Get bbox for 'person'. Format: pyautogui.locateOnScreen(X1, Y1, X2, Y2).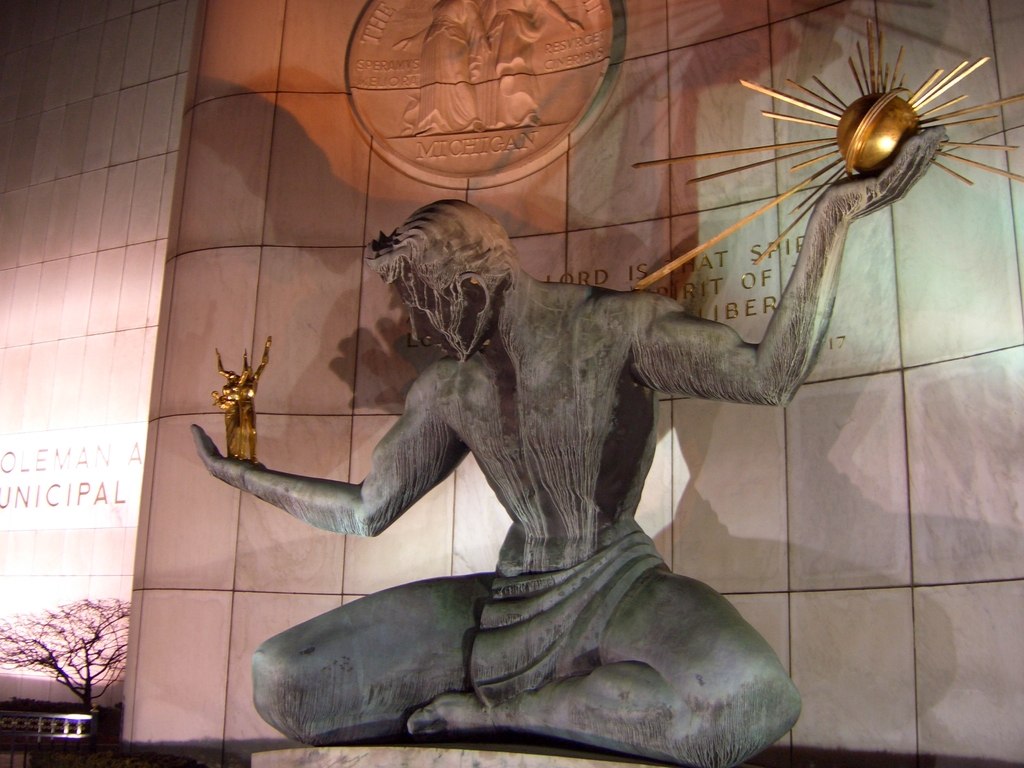
pyautogui.locateOnScreen(193, 122, 947, 767).
